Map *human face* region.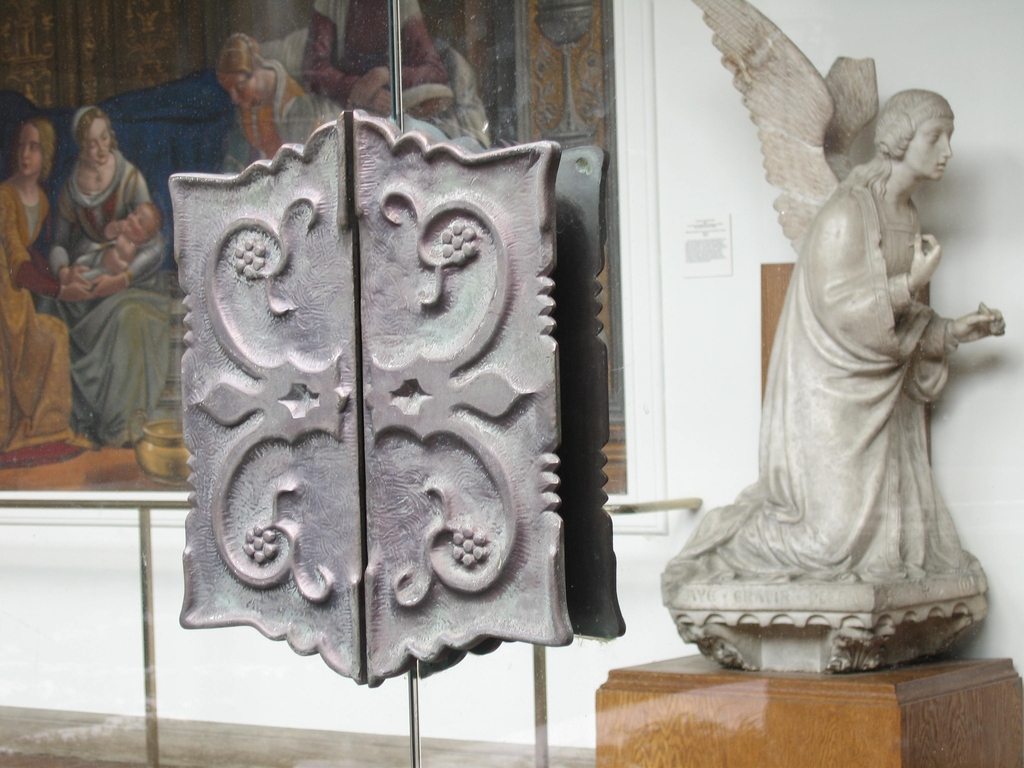
Mapped to [left=905, top=119, right=952, bottom=179].
